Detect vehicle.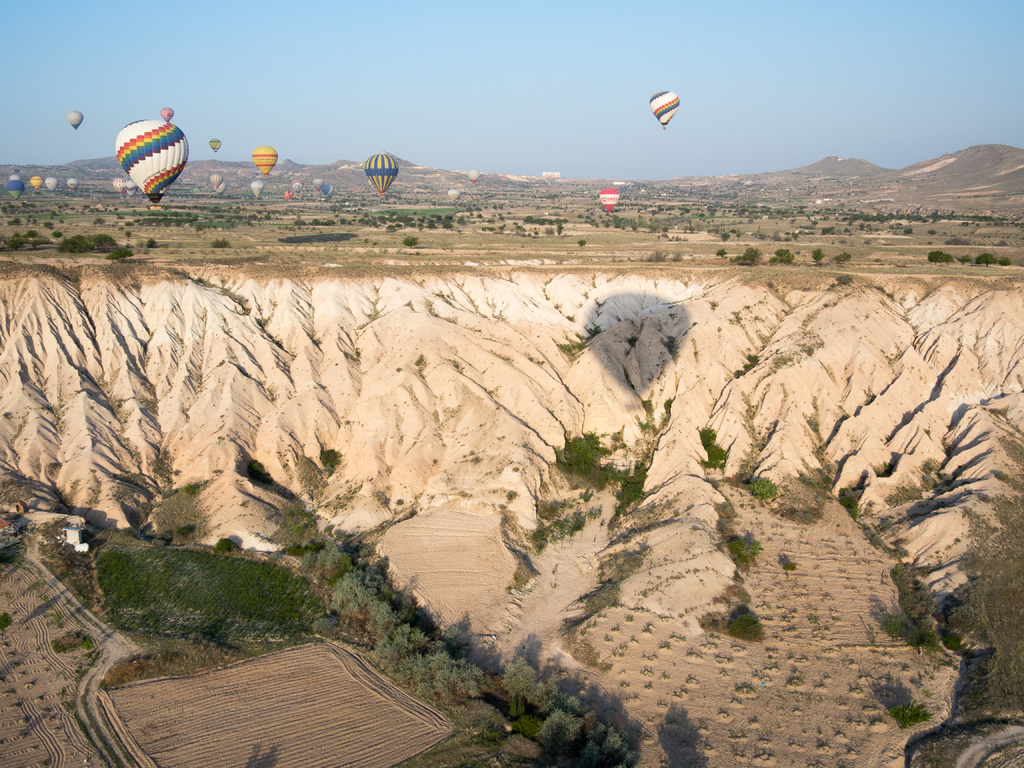
Detected at (x1=31, y1=177, x2=42, y2=200).
